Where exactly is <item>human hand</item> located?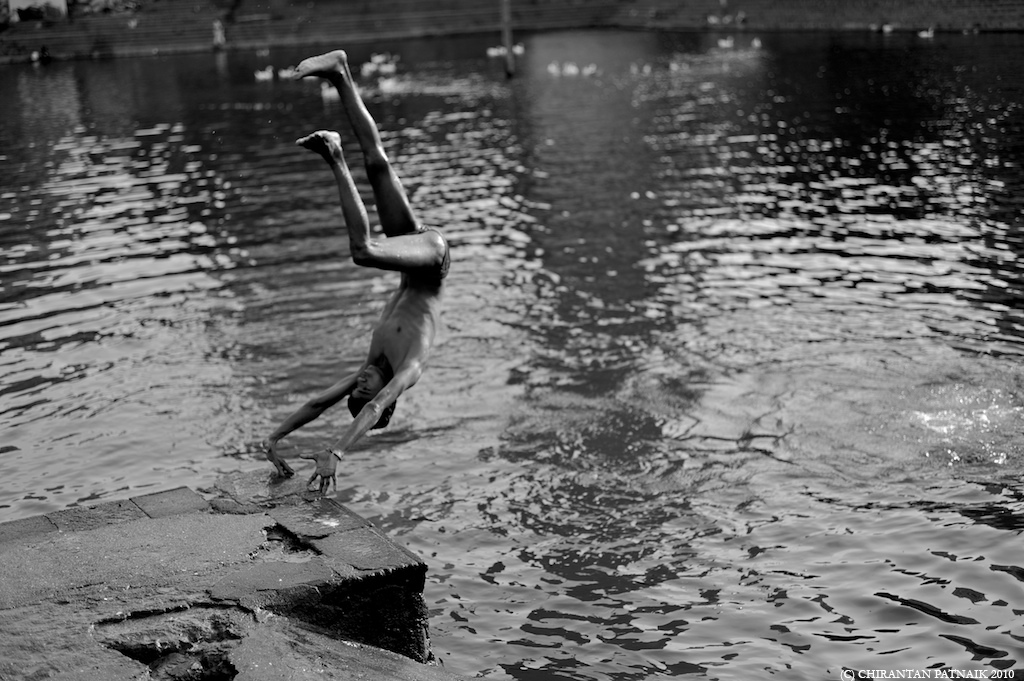
Its bounding box is x1=298, y1=446, x2=335, y2=488.
